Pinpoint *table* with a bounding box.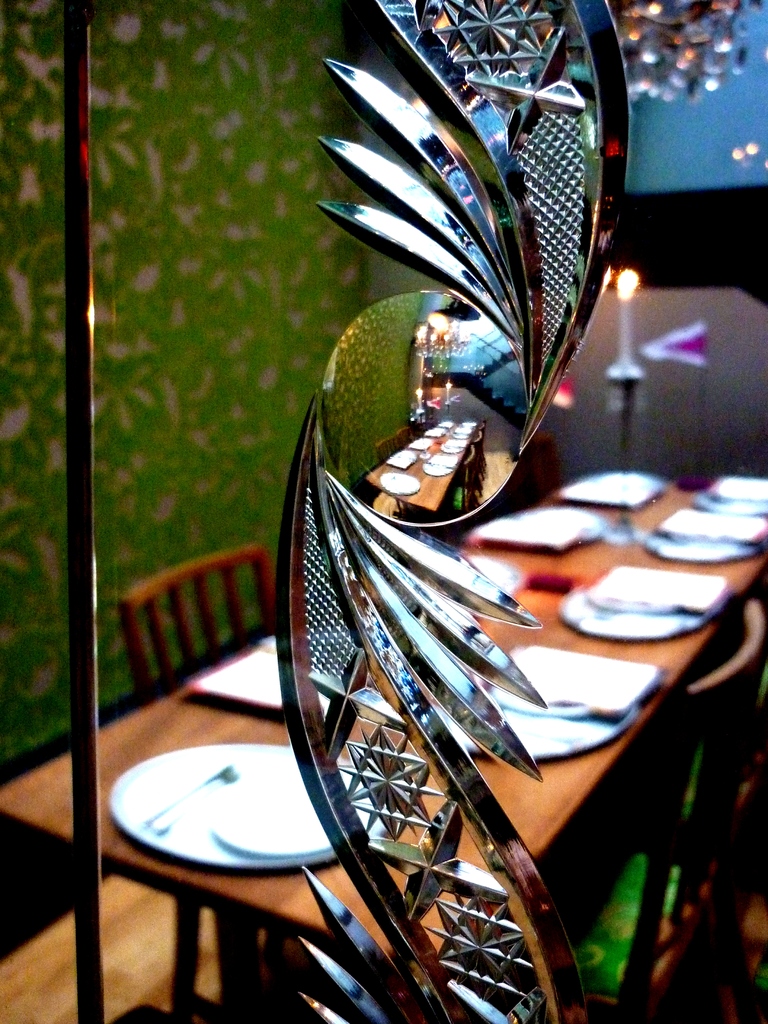
left=2, top=462, right=767, bottom=1023.
